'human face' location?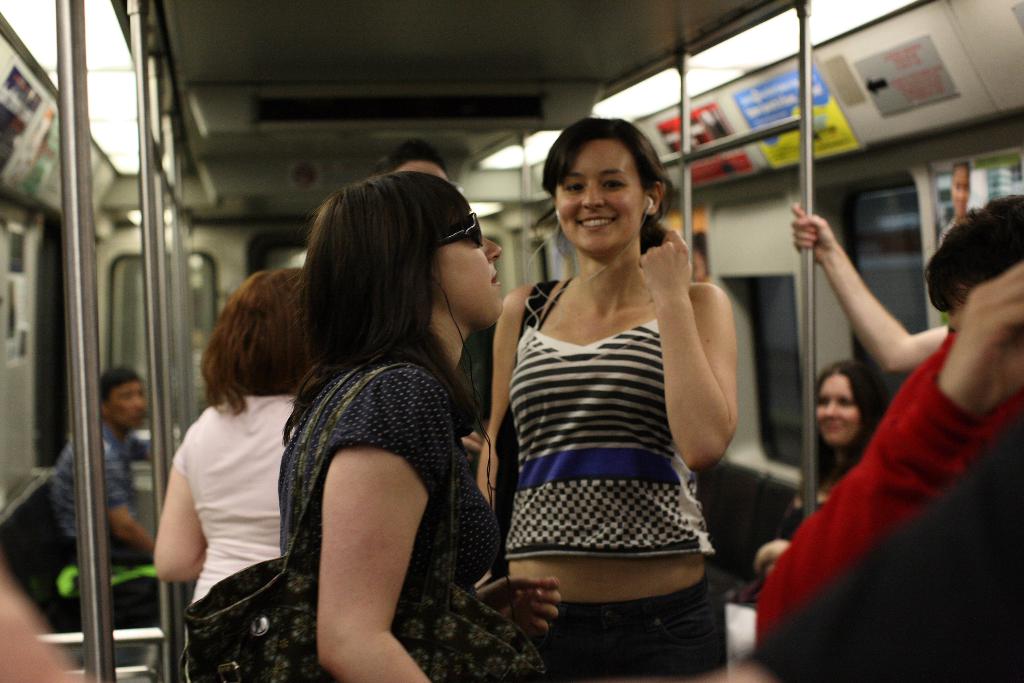
region(817, 372, 860, 443)
